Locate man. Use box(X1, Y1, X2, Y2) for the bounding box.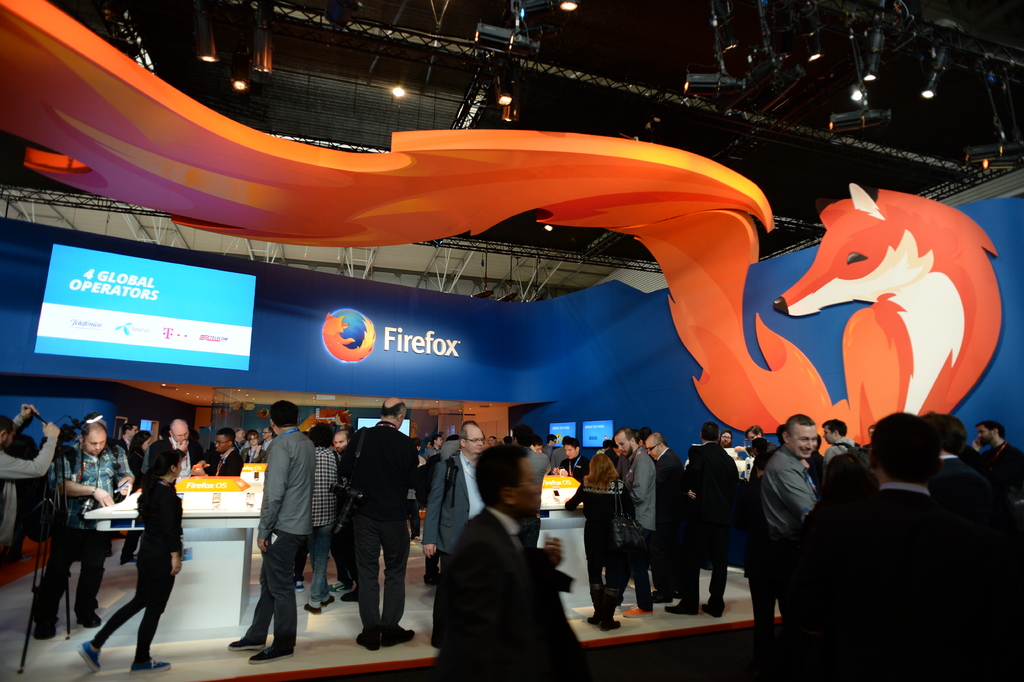
box(256, 426, 284, 460).
